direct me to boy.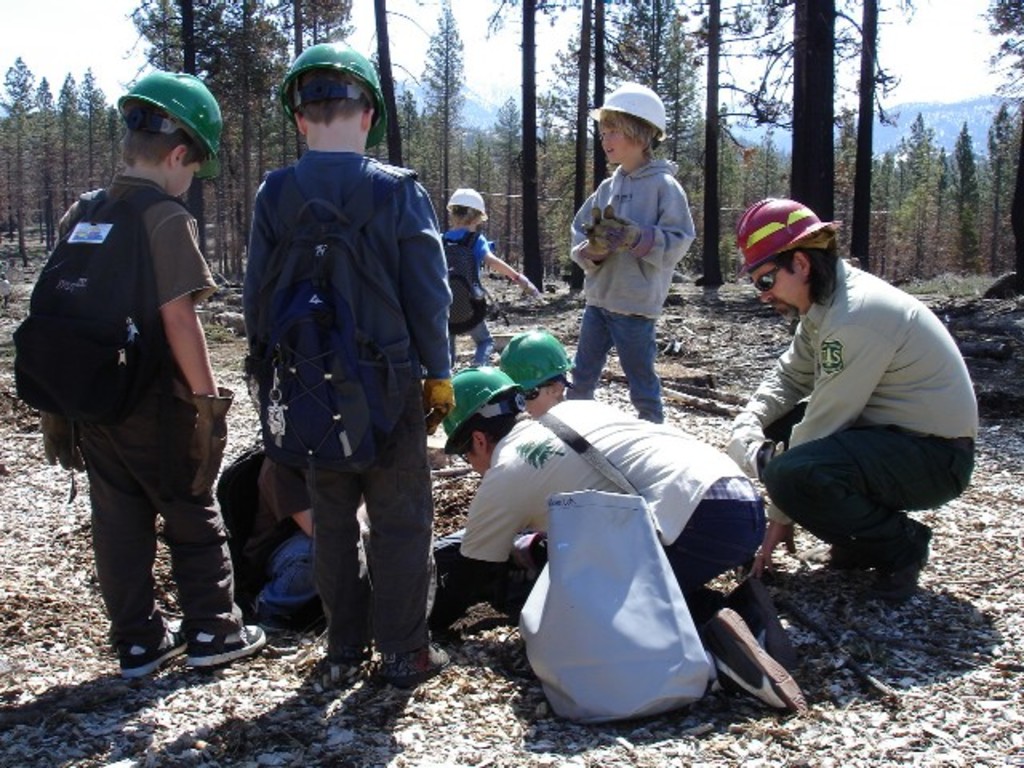
Direction: box=[0, 78, 277, 675].
